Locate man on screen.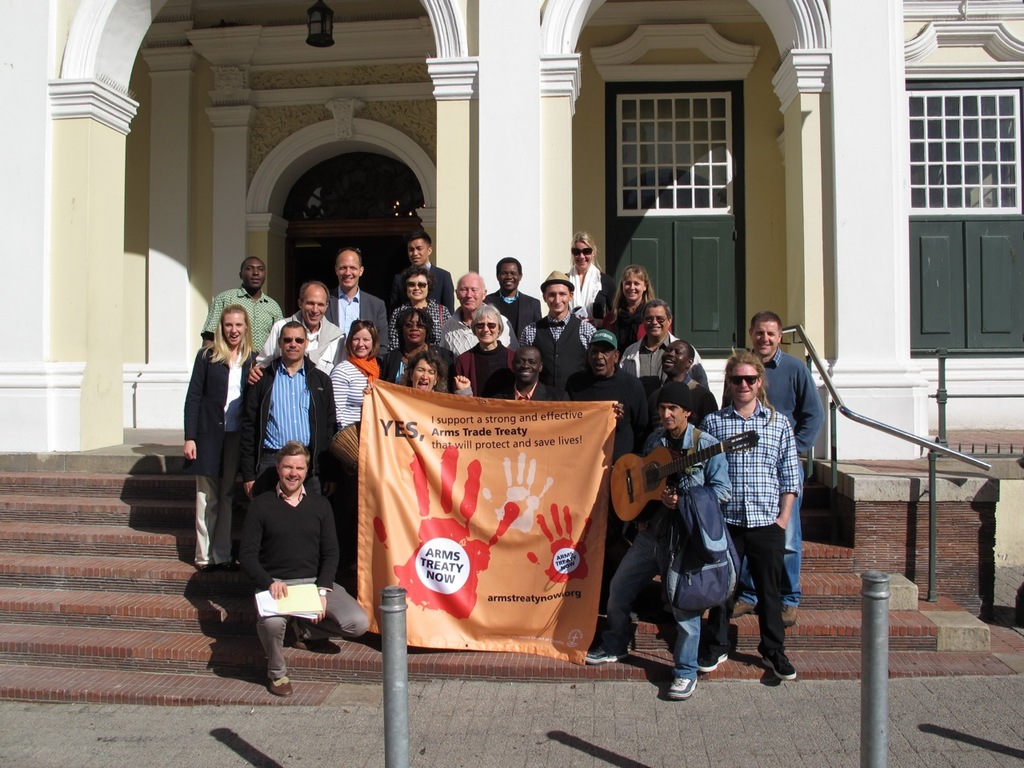
On screen at <box>622,302,700,392</box>.
